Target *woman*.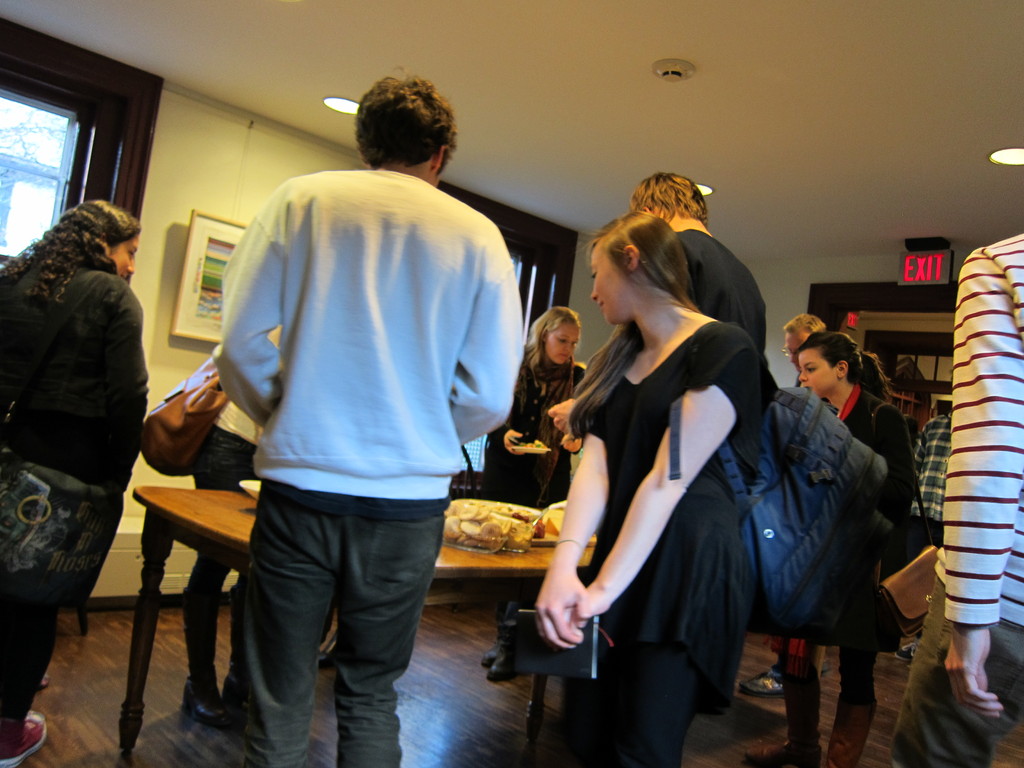
Target region: box=[544, 177, 780, 767].
